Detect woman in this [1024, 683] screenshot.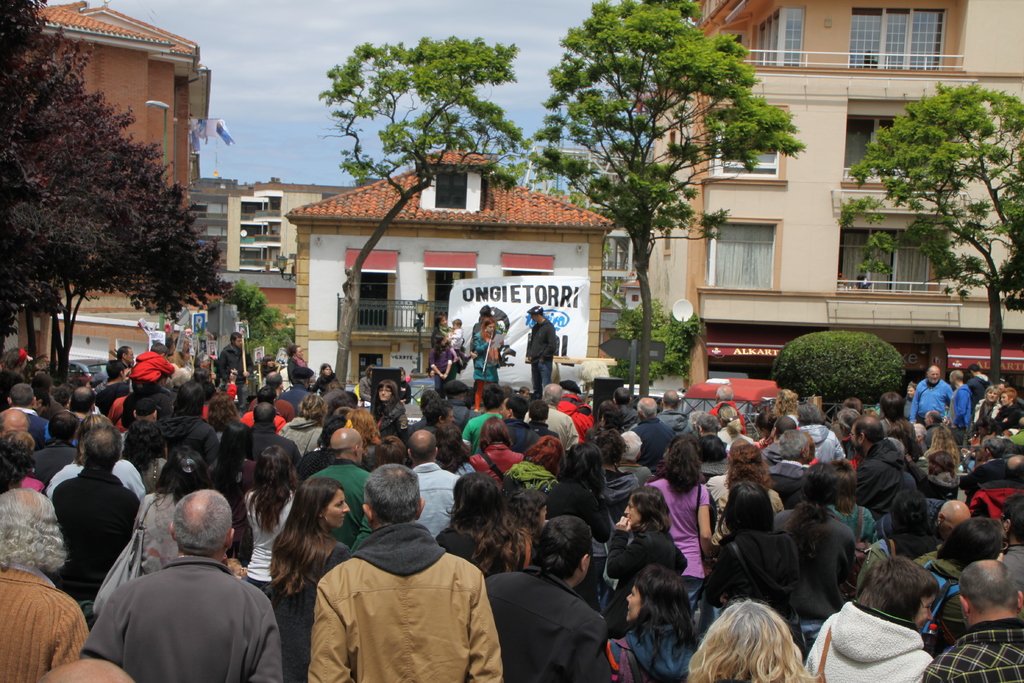
Detection: box=[265, 476, 349, 682].
